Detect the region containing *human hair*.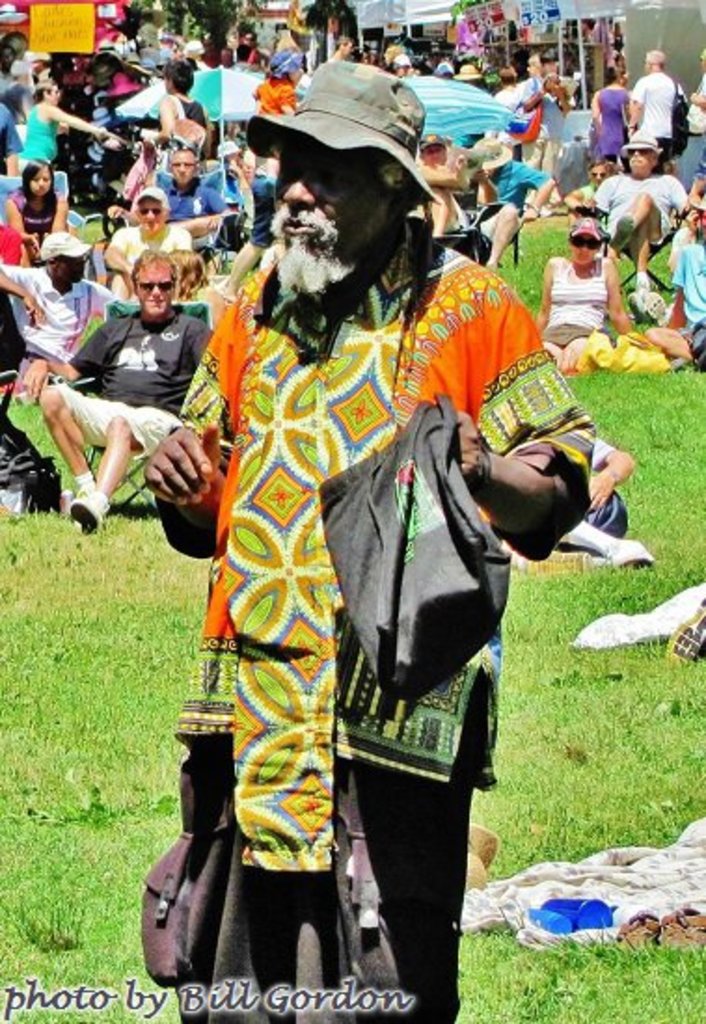
left=166, top=244, right=209, bottom=300.
